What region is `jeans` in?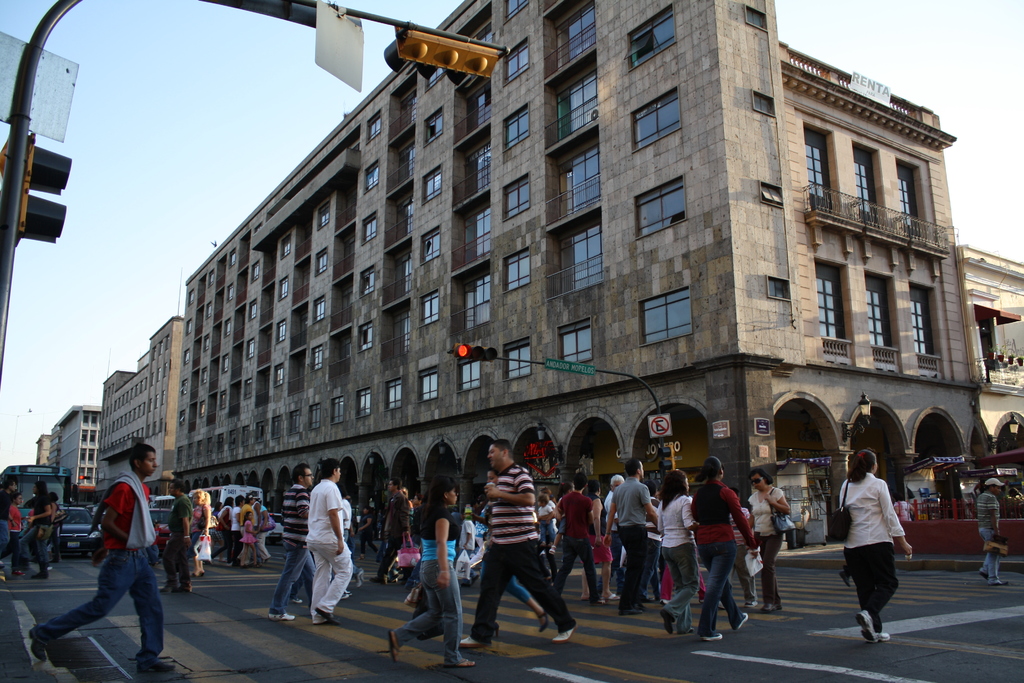
bbox=(835, 547, 900, 632).
